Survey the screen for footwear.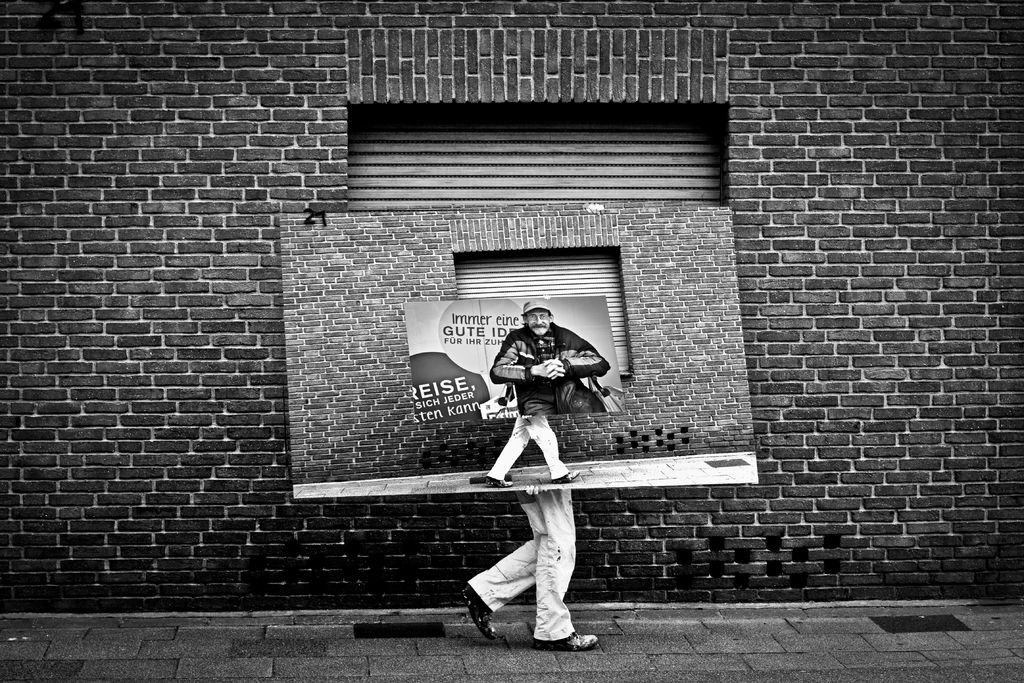
Survey found: x1=479, y1=475, x2=514, y2=490.
